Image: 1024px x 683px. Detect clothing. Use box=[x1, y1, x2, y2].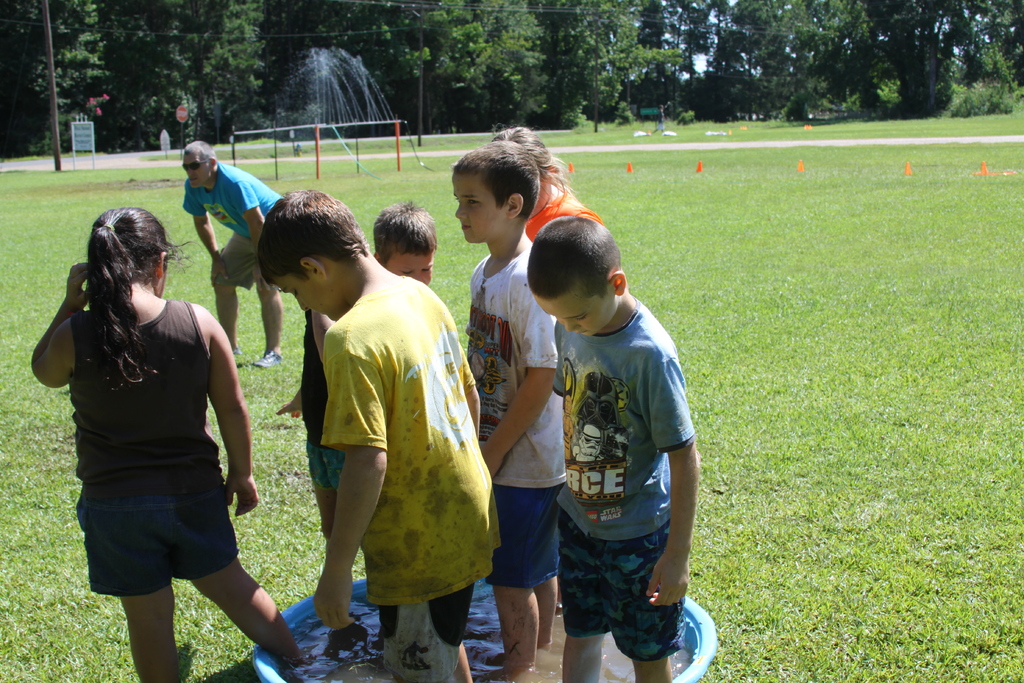
box=[184, 146, 276, 264].
